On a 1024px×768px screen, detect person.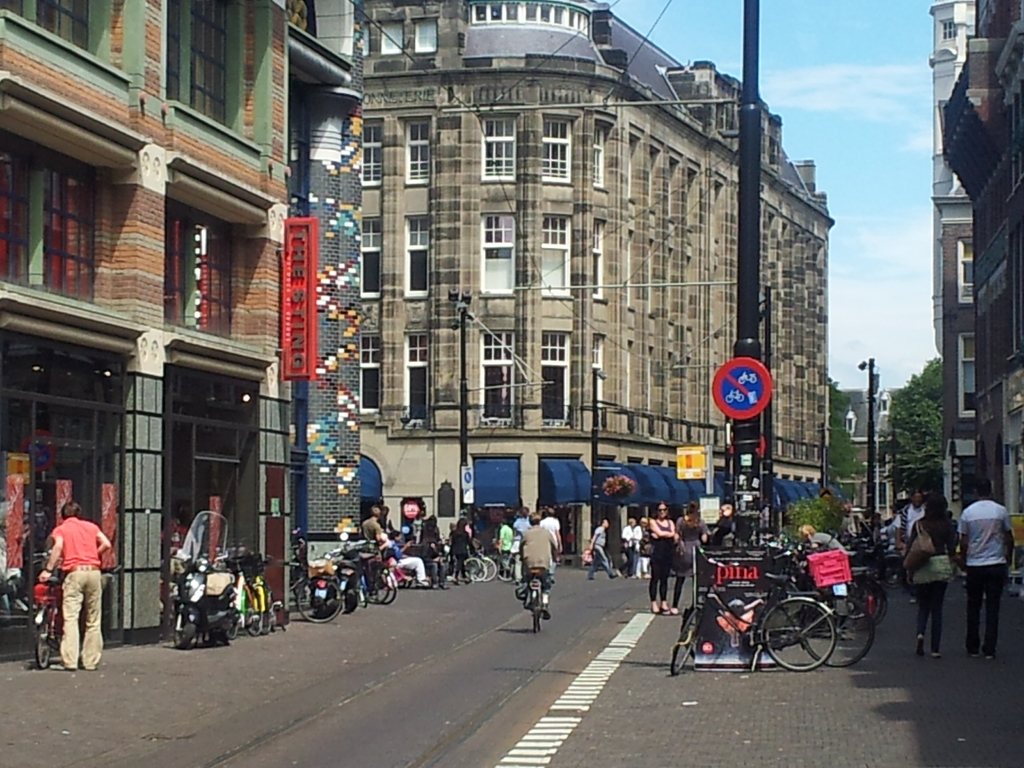
(652,503,673,617).
